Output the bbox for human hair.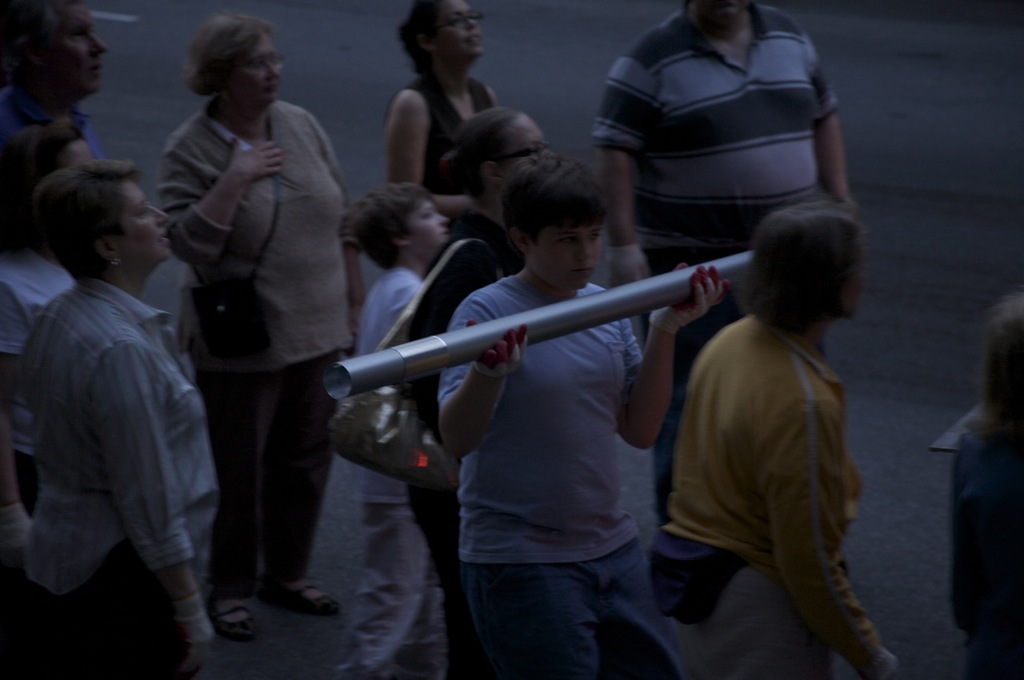
[left=739, top=193, right=866, bottom=337].
